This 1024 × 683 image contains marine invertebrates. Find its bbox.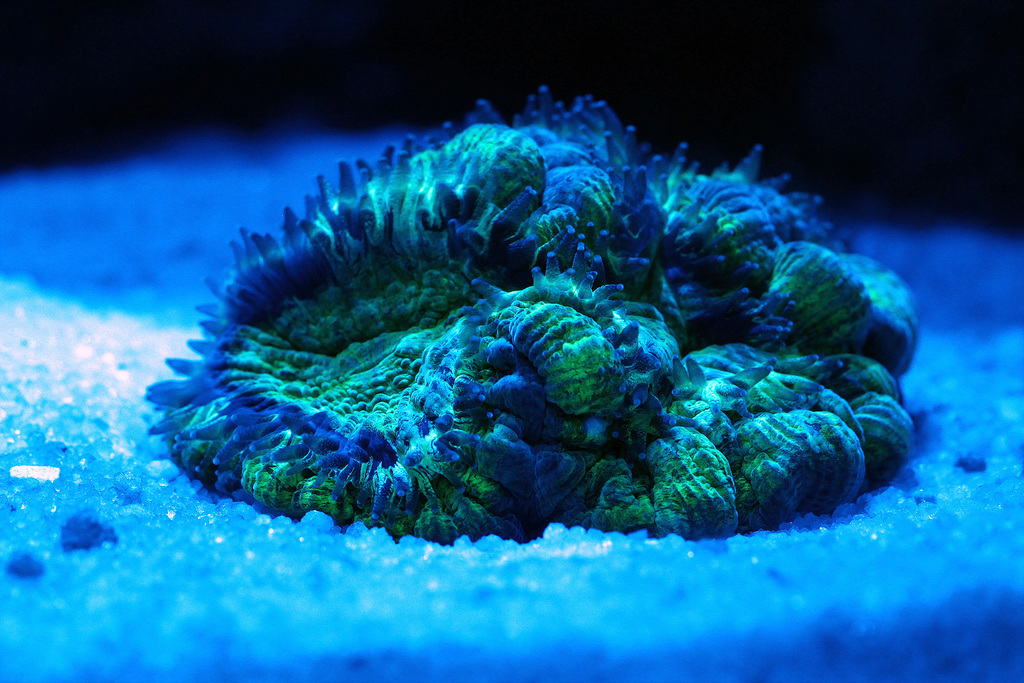
rect(202, 103, 582, 363).
